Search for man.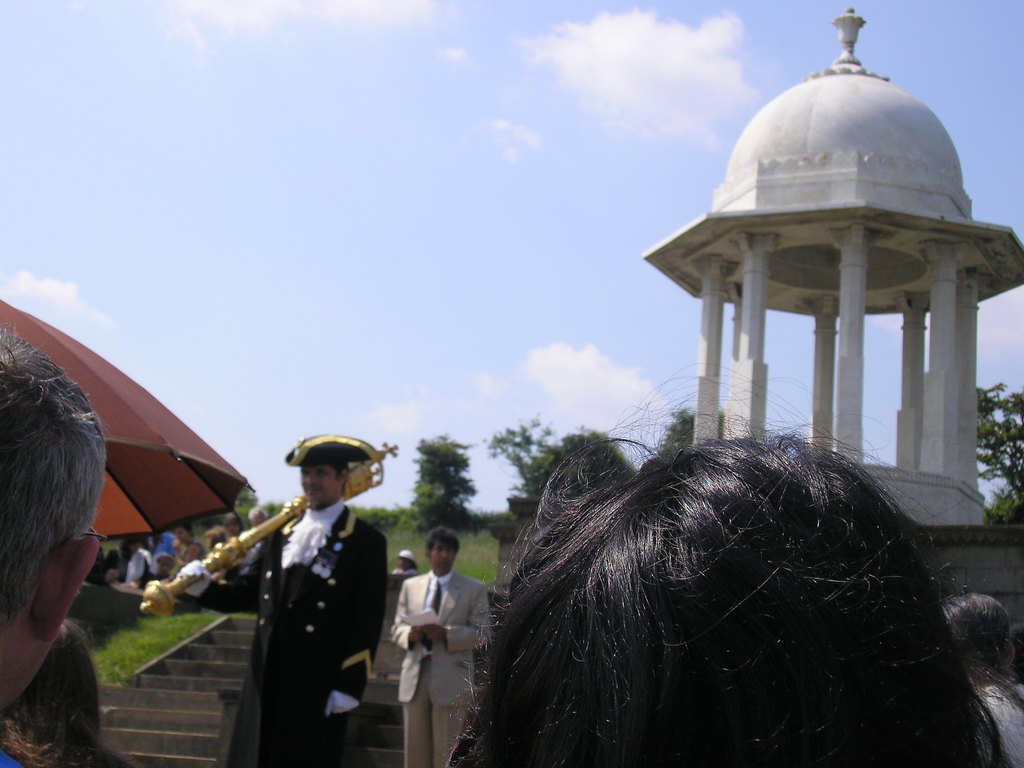
Found at crop(392, 523, 493, 767).
